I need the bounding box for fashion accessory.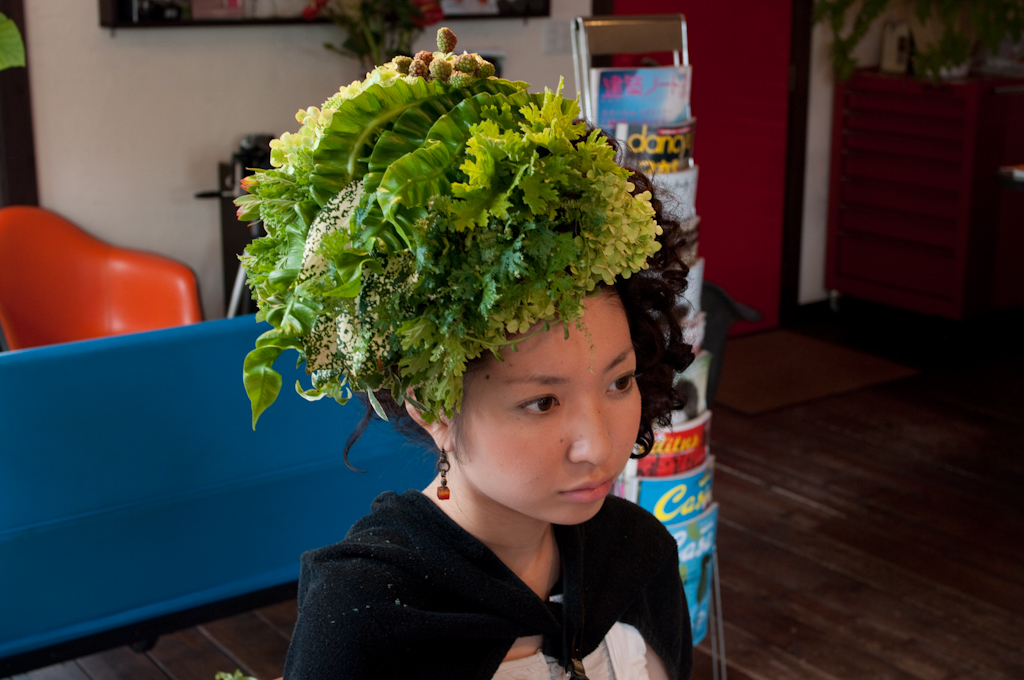
Here it is: 241,26,661,429.
